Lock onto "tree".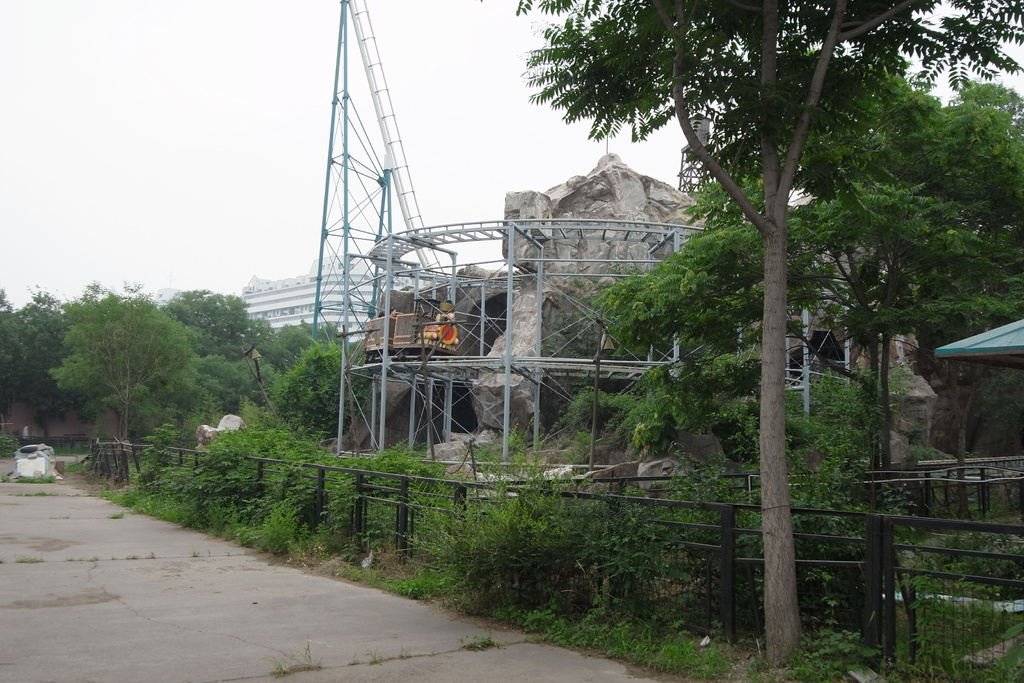
Locked: <bbox>483, 0, 1023, 682</bbox>.
